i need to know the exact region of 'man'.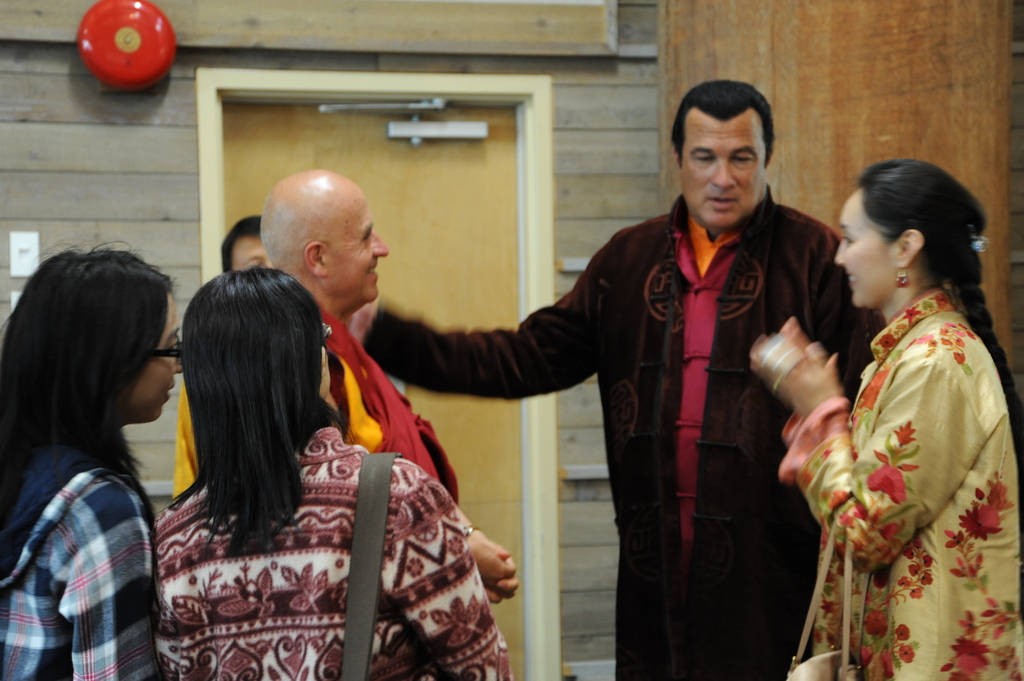
Region: <bbox>182, 177, 525, 595</bbox>.
